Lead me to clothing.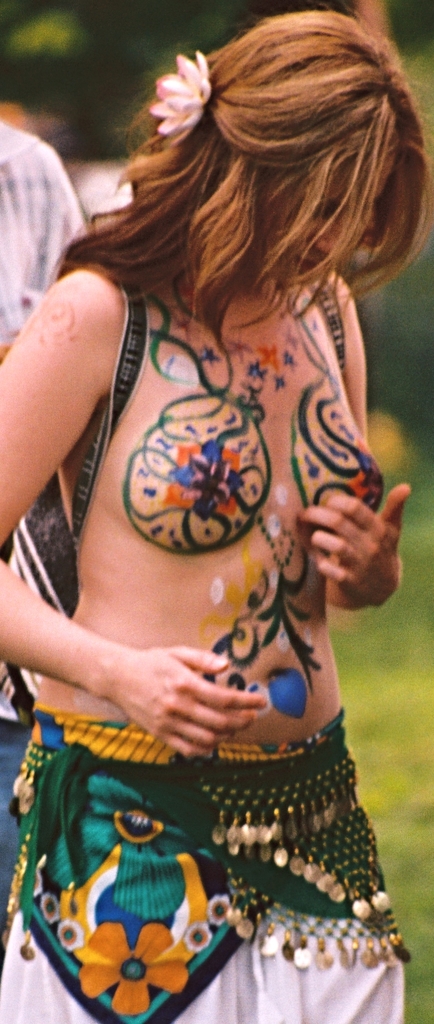
Lead to 0 127 102 944.
